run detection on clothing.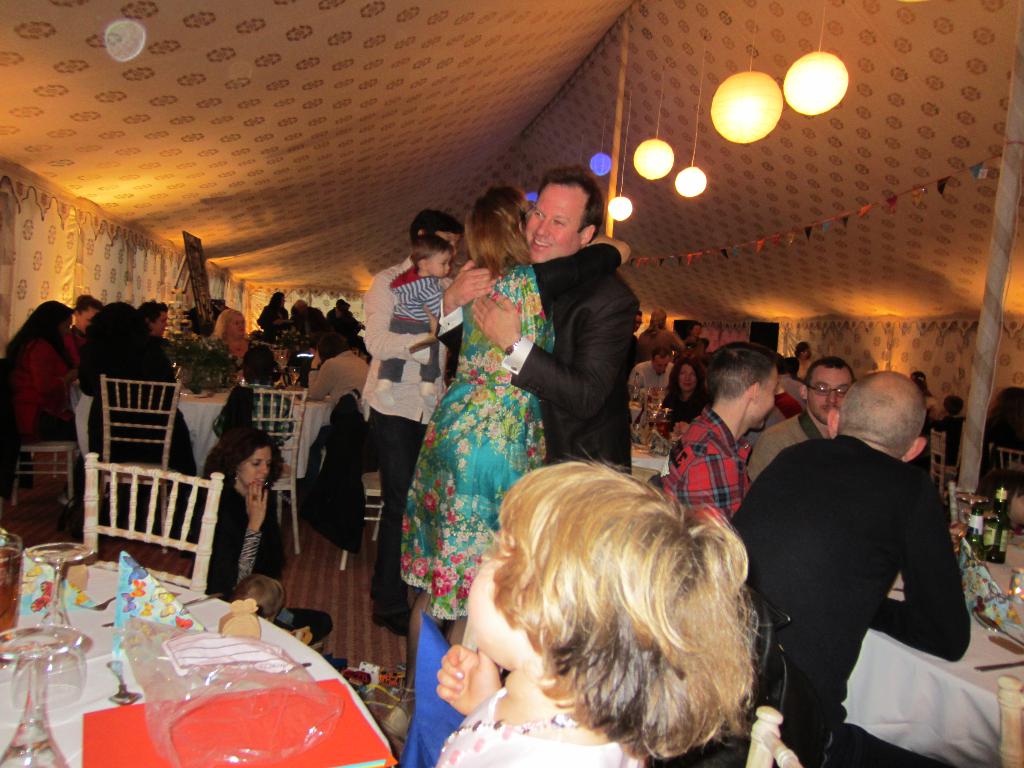
Result: pyautogui.locateOnScreen(761, 376, 806, 436).
